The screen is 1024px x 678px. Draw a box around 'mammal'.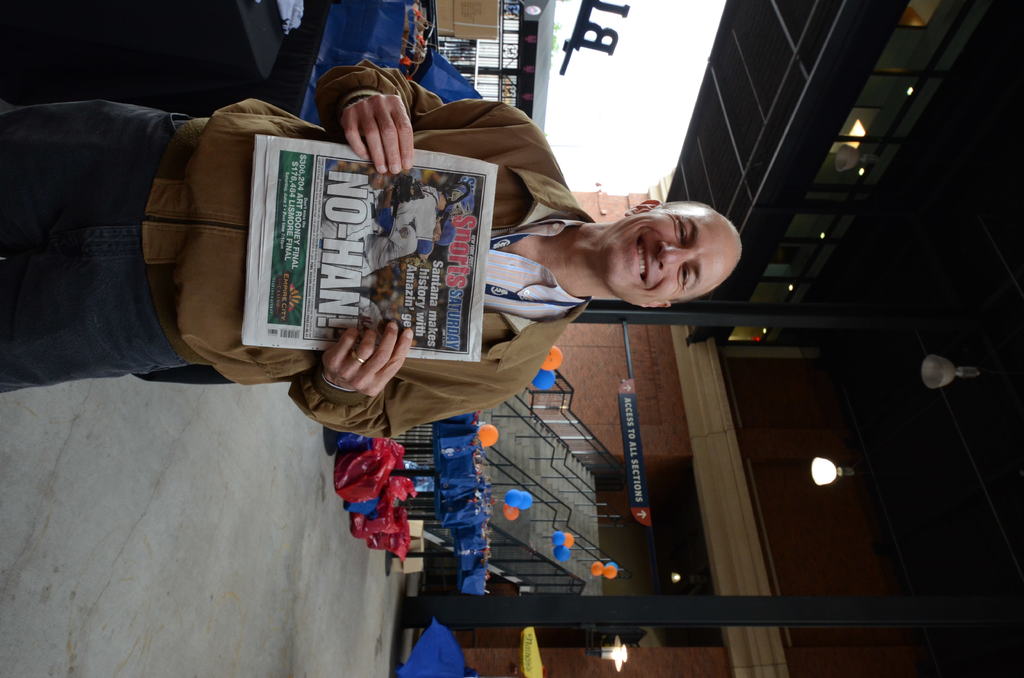
l=321, t=183, r=458, b=280.
